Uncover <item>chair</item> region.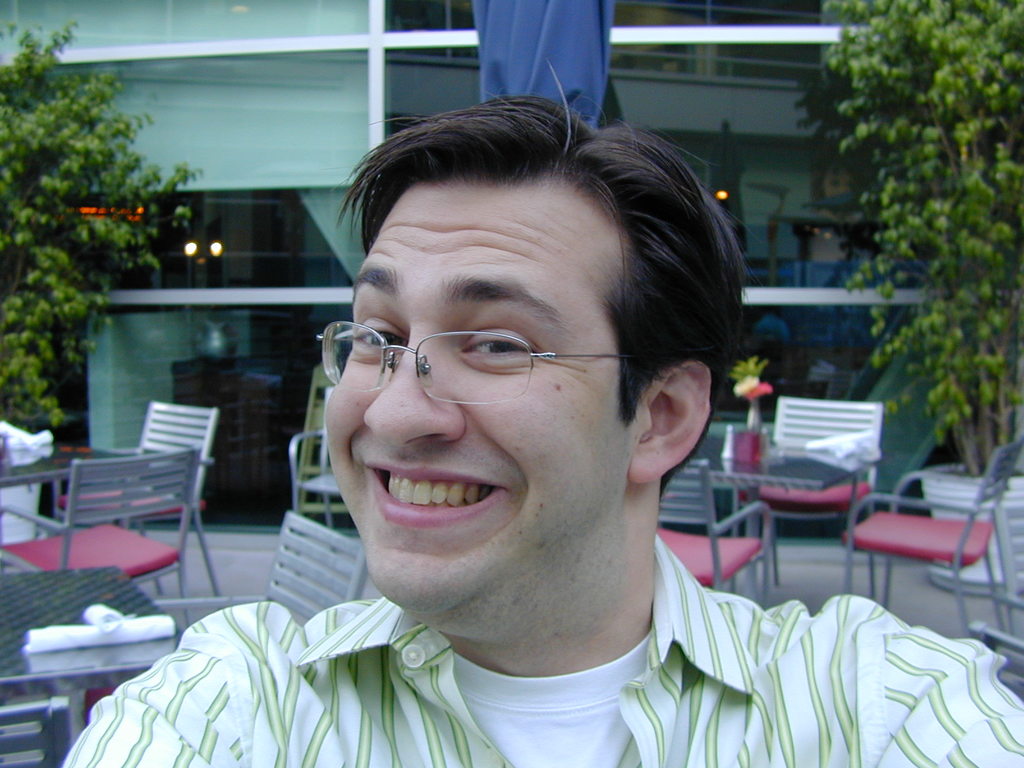
Uncovered: x1=289, y1=389, x2=348, y2=532.
